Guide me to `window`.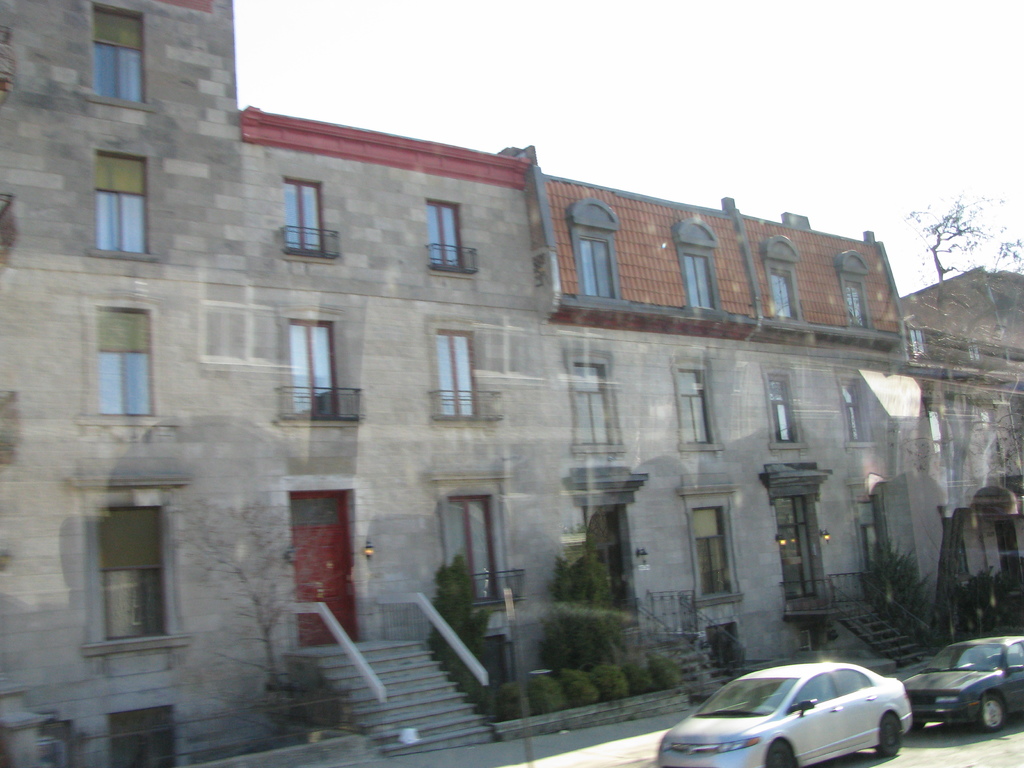
Guidance: box=[285, 177, 323, 257].
